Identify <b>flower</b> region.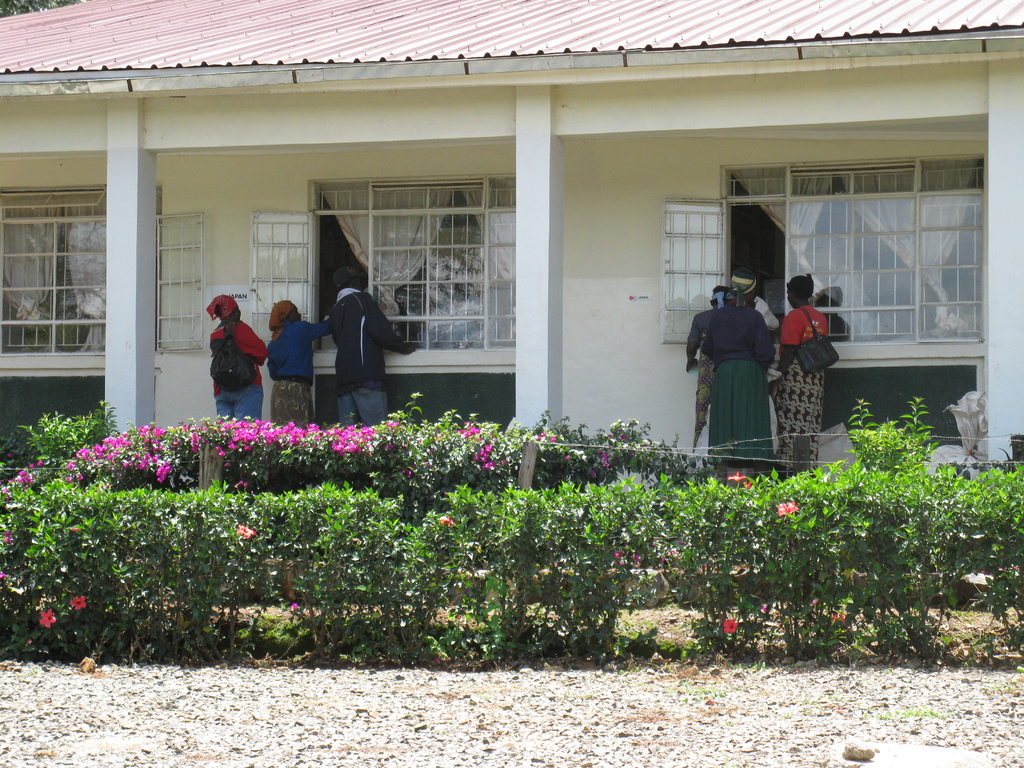
Region: 726, 468, 749, 484.
